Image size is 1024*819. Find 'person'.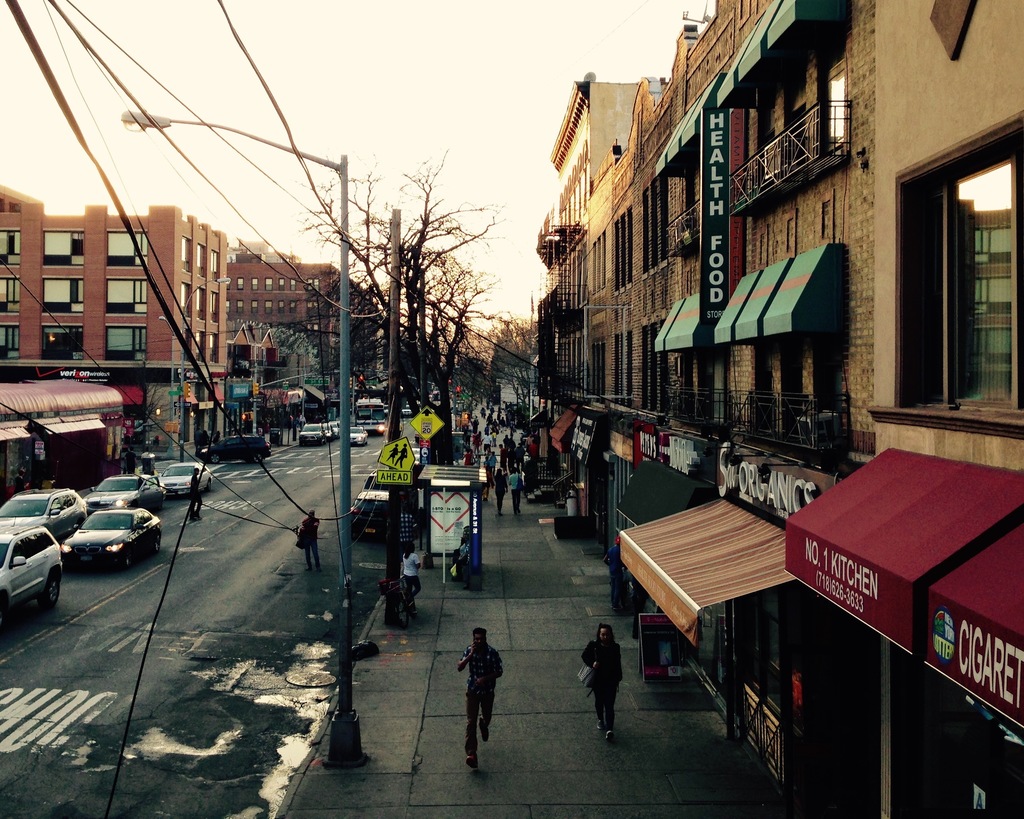
453/626/510/770.
